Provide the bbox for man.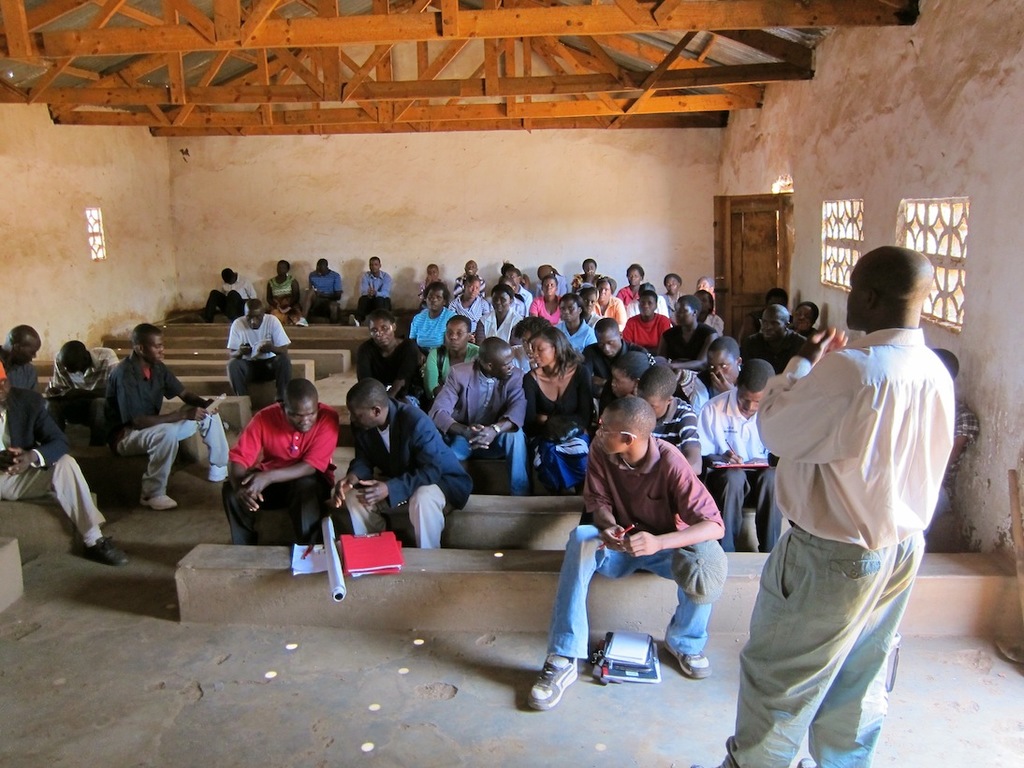
locate(744, 303, 815, 368).
